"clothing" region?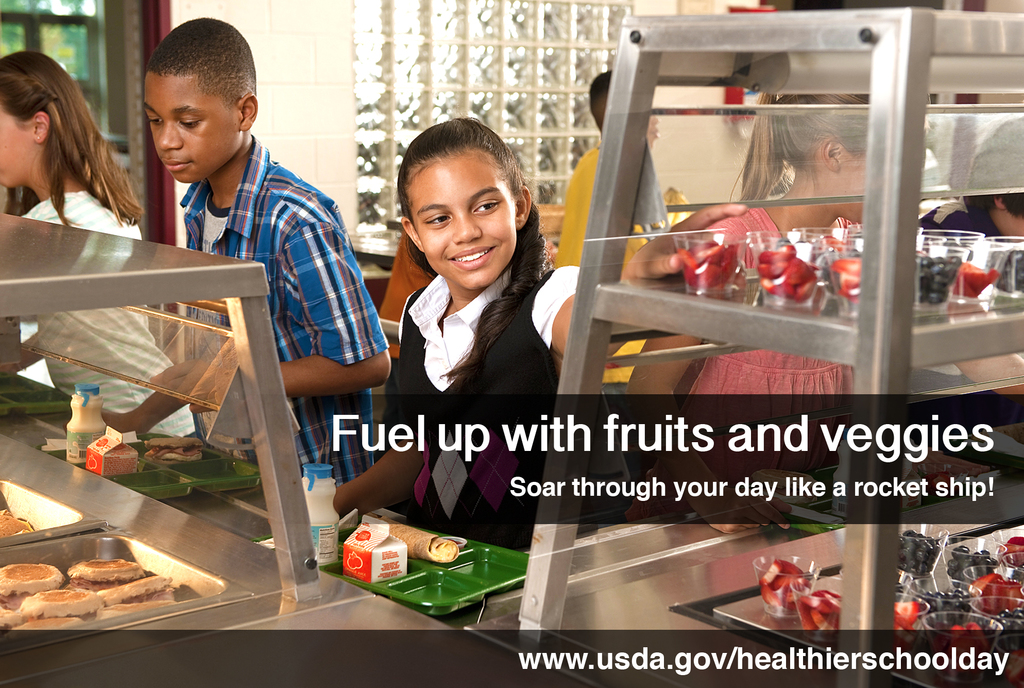
Rect(17, 189, 197, 441)
